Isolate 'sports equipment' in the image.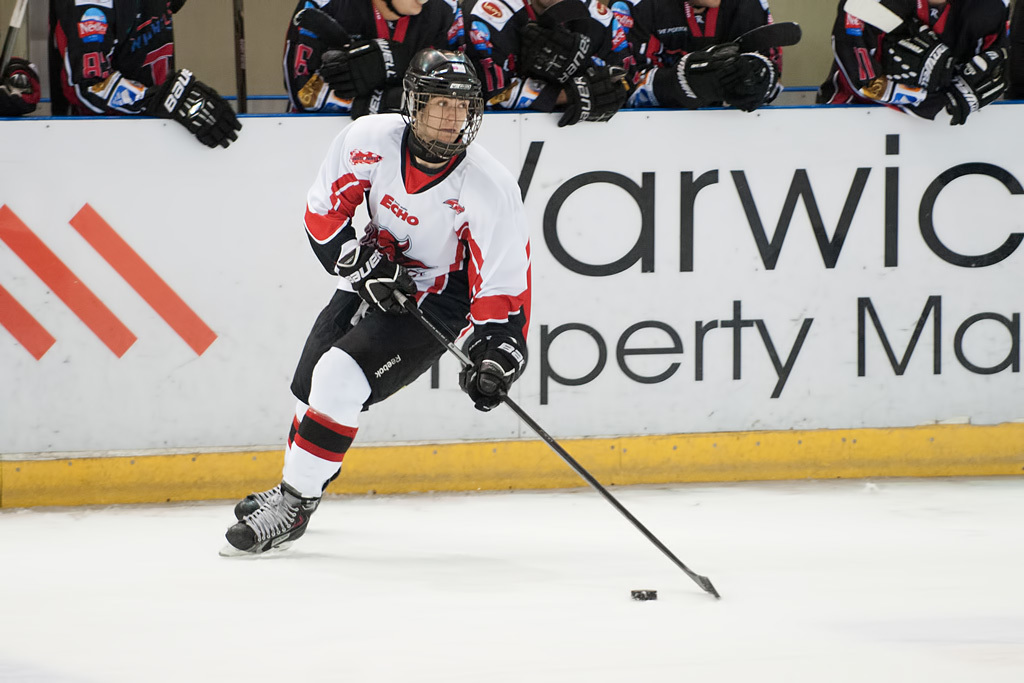
Isolated region: <bbox>650, 43, 741, 107</bbox>.
